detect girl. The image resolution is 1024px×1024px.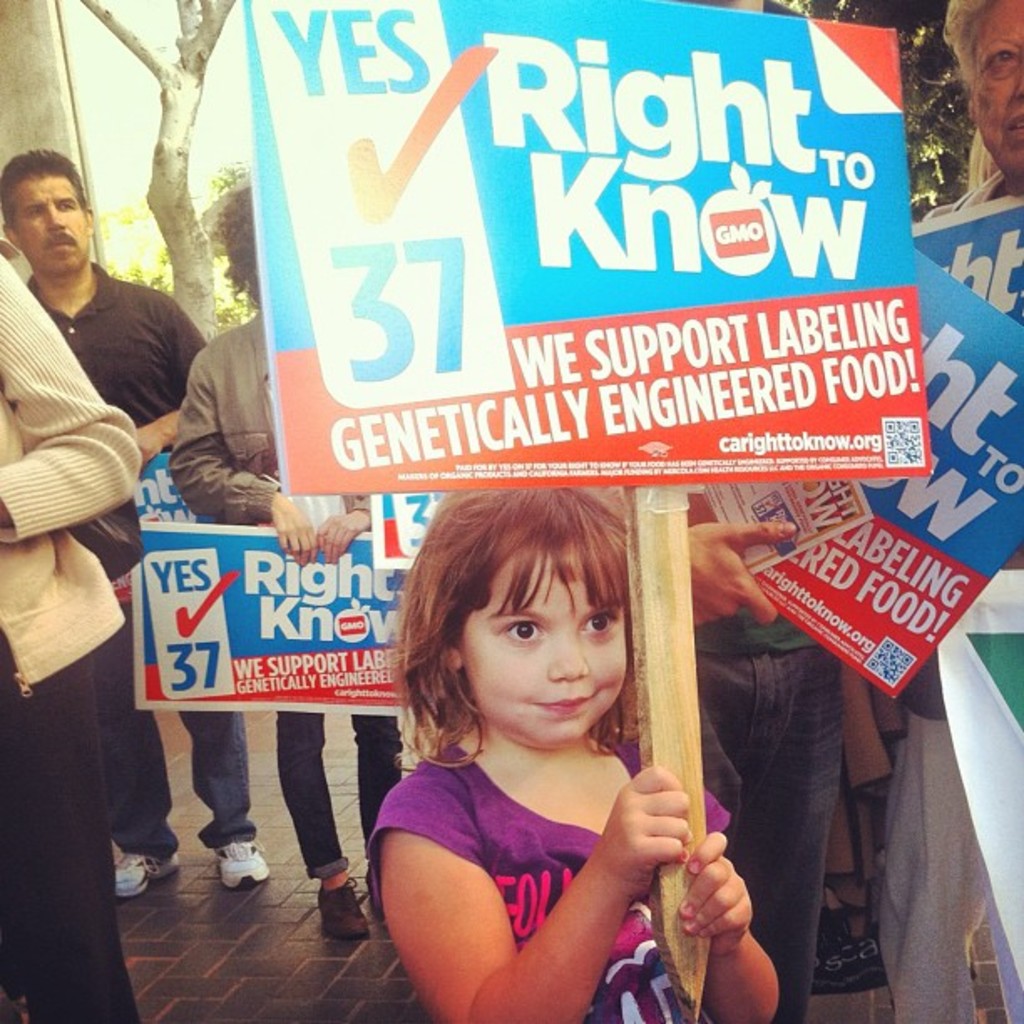
pyautogui.locateOnScreen(366, 487, 780, 1022).
